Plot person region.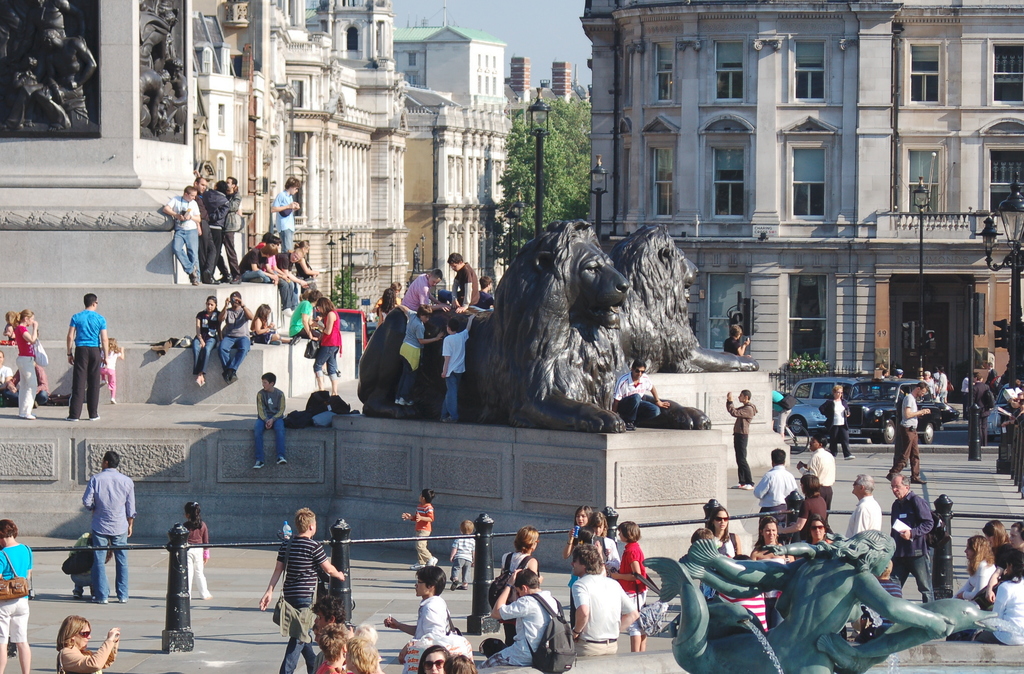
Plotted at bbox(9, 310, 26, 351).
